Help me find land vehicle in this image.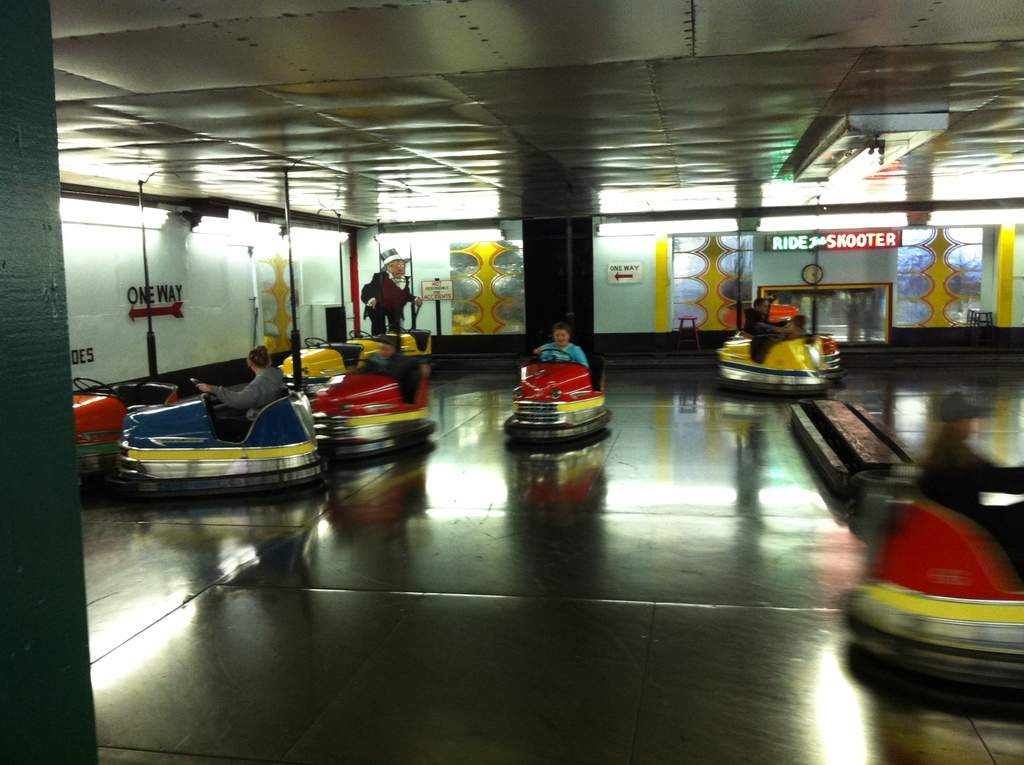
Found it: select_region(290, 338, 369, 383).
